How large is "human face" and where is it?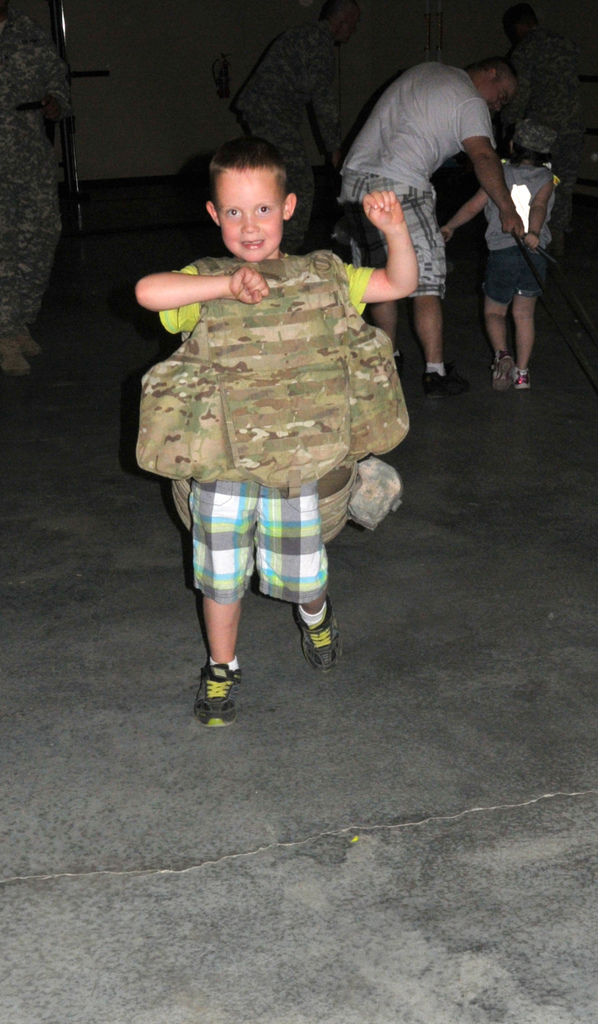
Bounding box: [left=219, top=176, right=277, bottom=260].
